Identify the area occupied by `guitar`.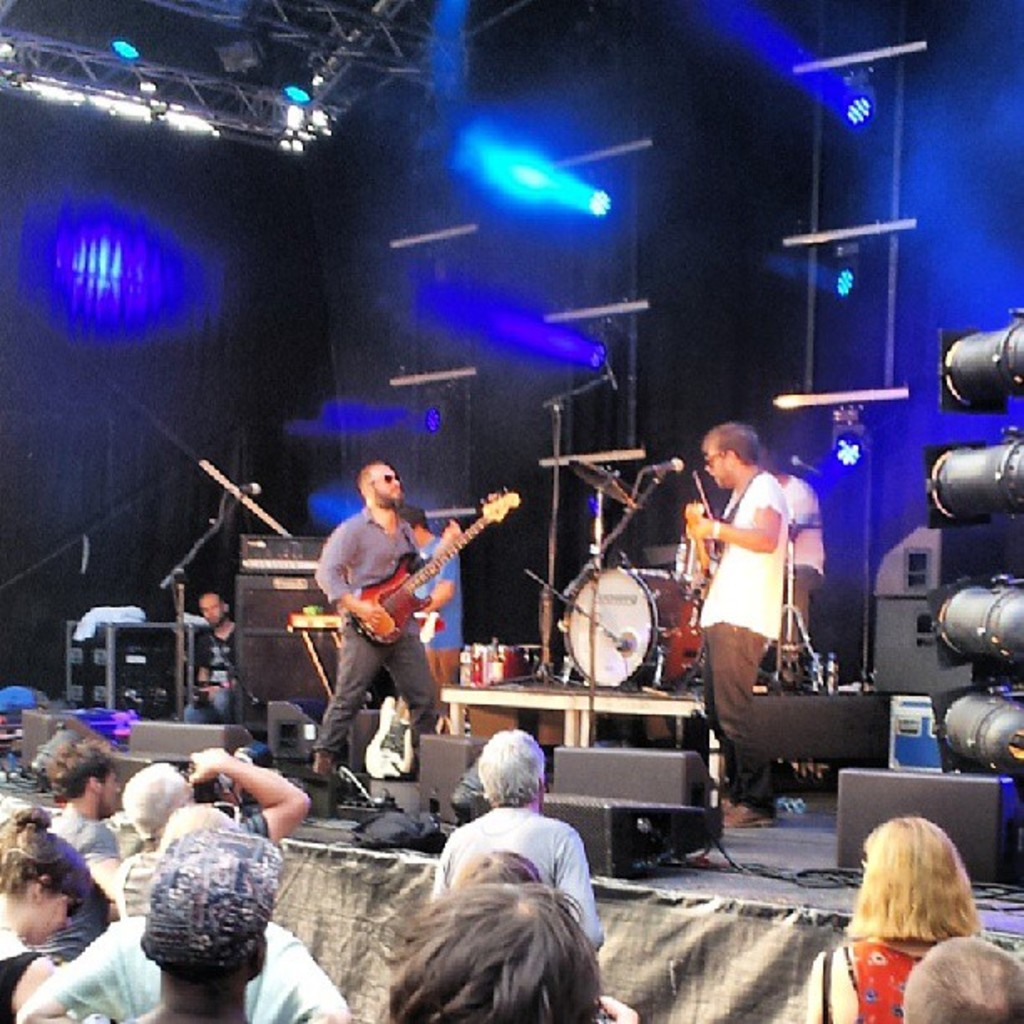
Area: left=350, top=487, right=524, bottom=641.
